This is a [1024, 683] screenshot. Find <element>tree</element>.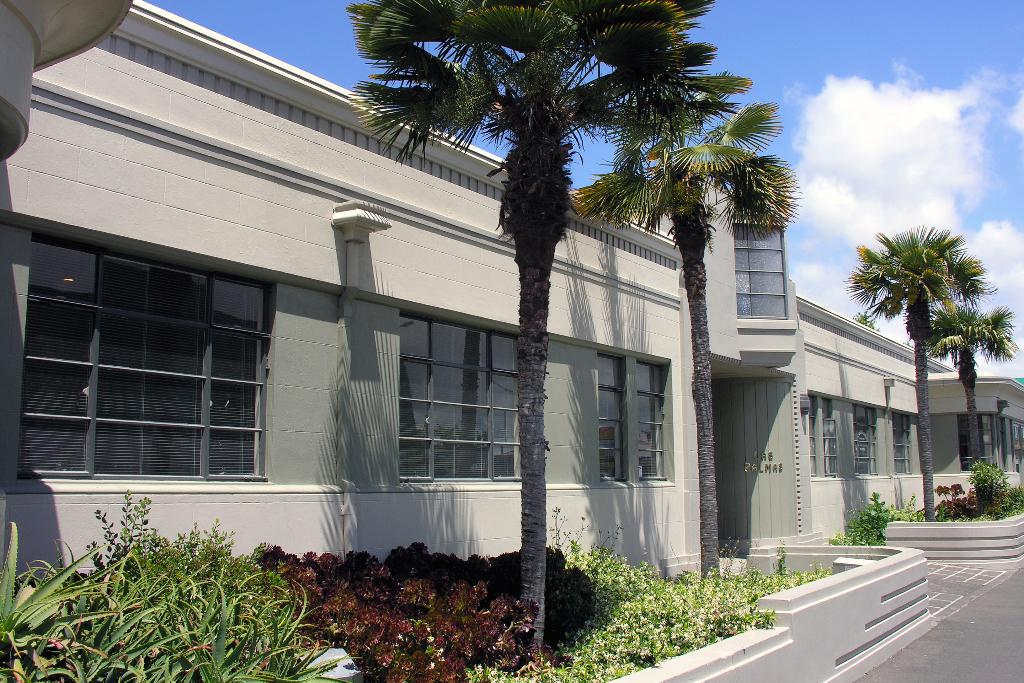
Bounding box: bbox=[340, 0, 679, 670].
